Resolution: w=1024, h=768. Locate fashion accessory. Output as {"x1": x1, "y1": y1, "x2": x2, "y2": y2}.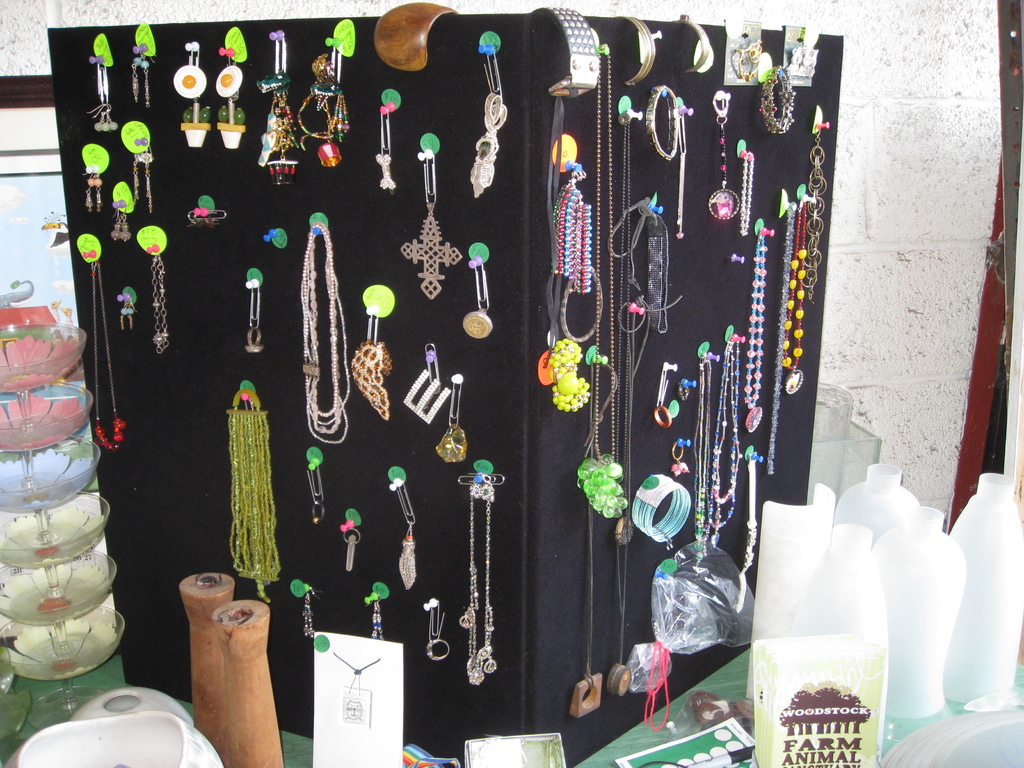
{"x1": 212, "y1": 44, "x2": 246, "y2": 145}.
